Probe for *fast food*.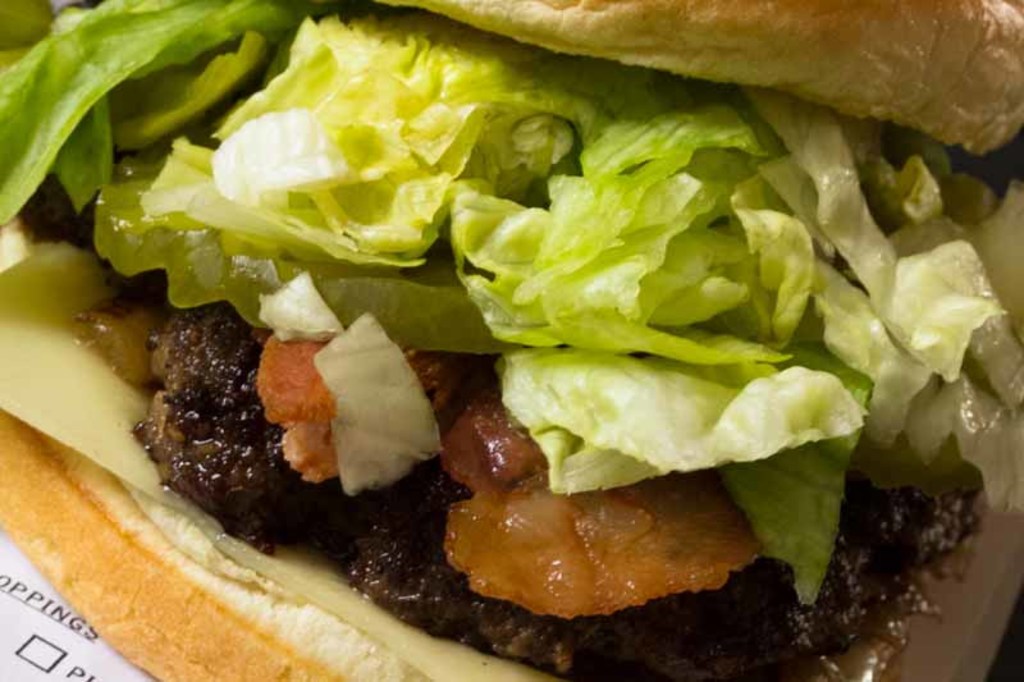
Probe result: box=[5, 0, 1023, 681].
